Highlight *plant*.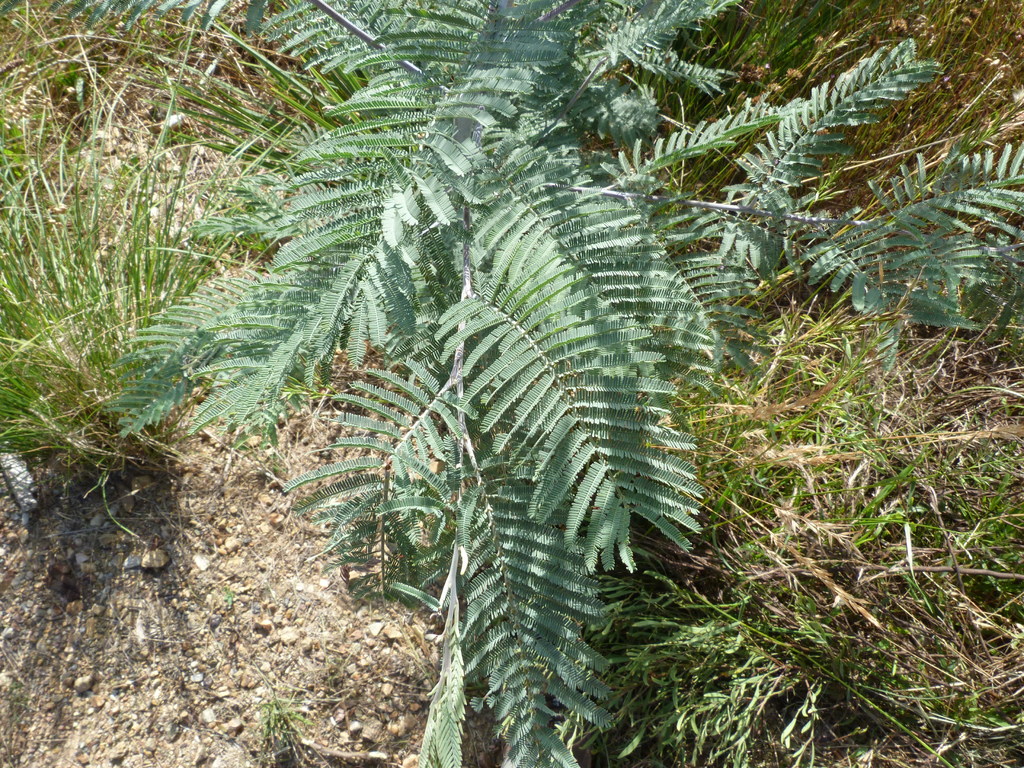
Highlighted region: 253, 697, 323, 754.
